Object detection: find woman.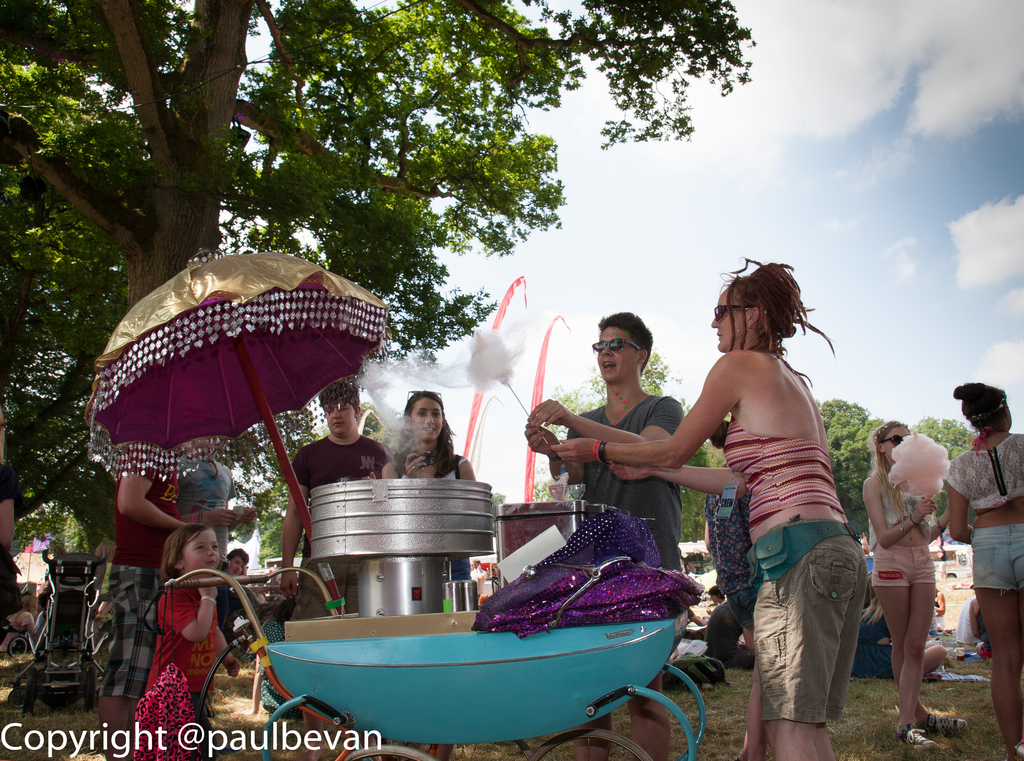
[703, 587, 729, 619].
